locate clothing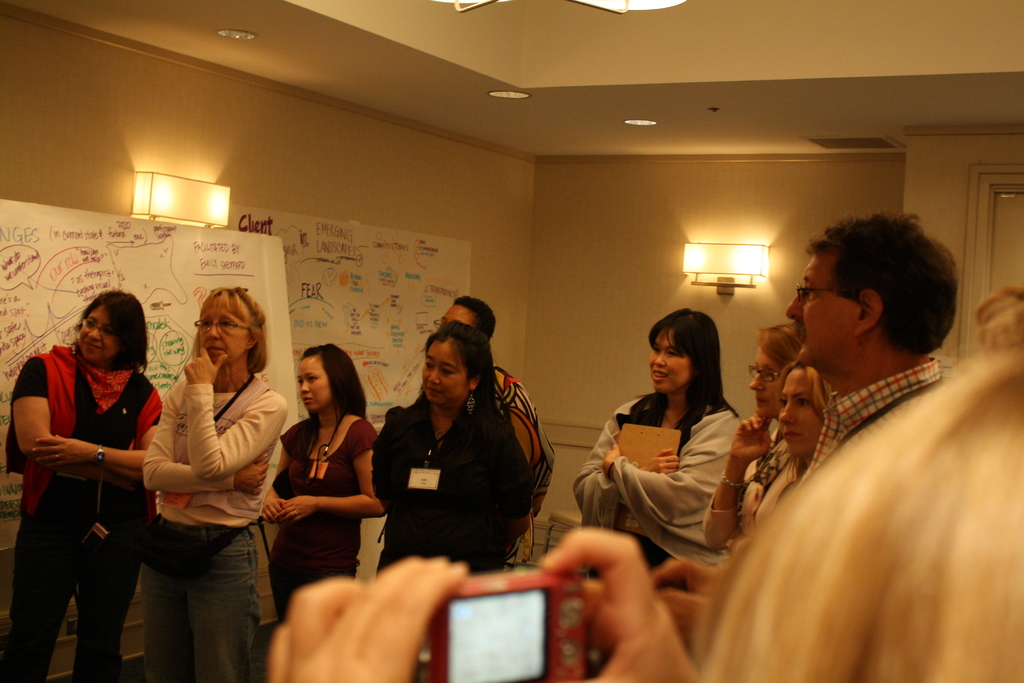
rect(724, 427, 797, 570)
